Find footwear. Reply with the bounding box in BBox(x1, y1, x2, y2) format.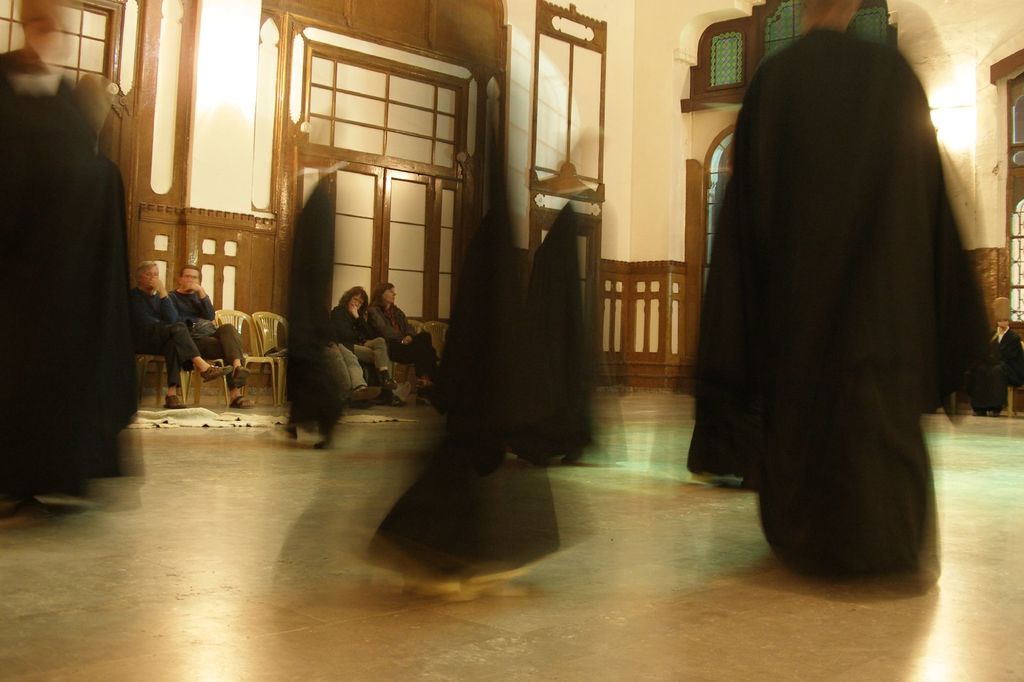
BBox(228, 393, 256, 407).
